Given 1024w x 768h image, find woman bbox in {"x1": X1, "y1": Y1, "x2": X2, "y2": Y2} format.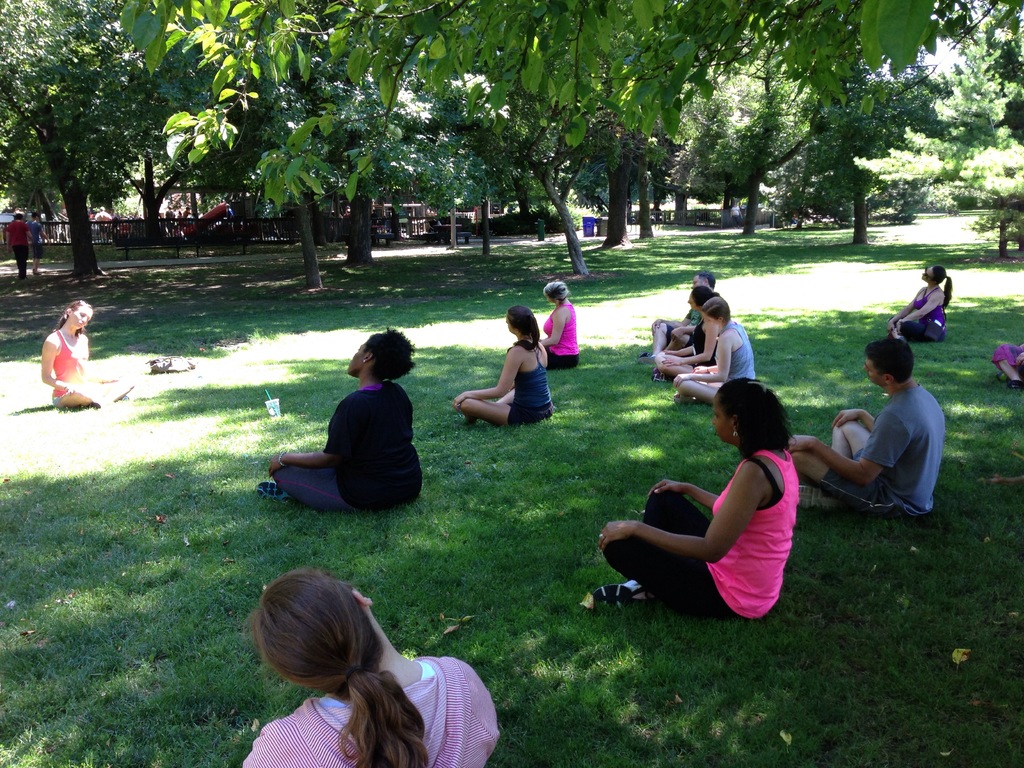
{"x1": 255, "y1": 322, "x2": 428, "y2": 515}.
